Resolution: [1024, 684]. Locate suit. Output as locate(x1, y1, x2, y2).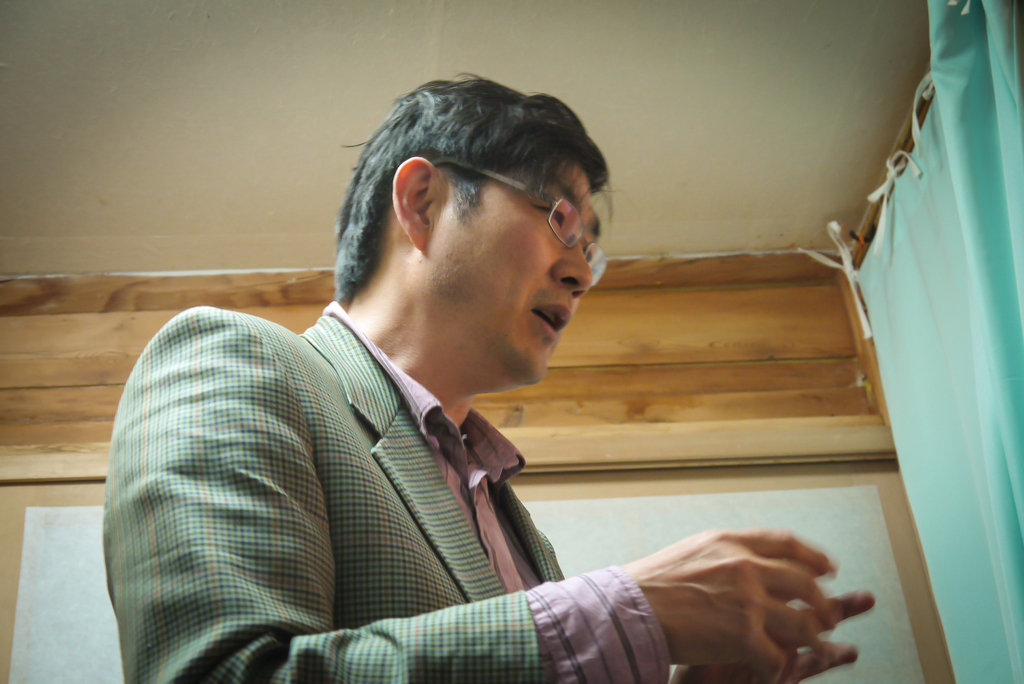
locate(95, 225, 635, 674).
